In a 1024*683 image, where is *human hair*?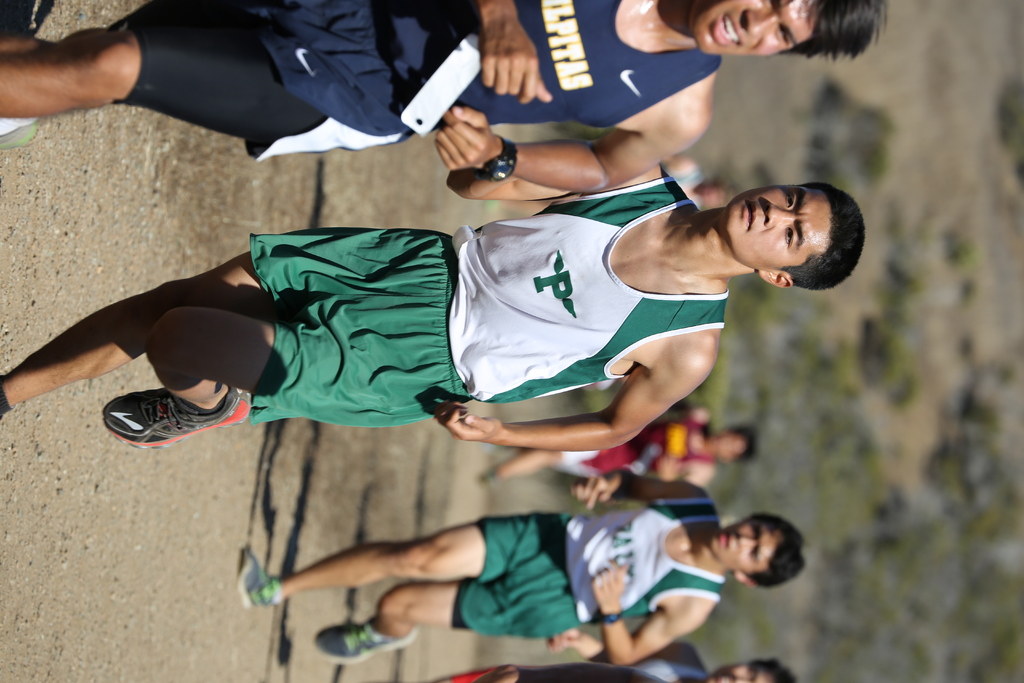
[749, 511, 805, 586].
